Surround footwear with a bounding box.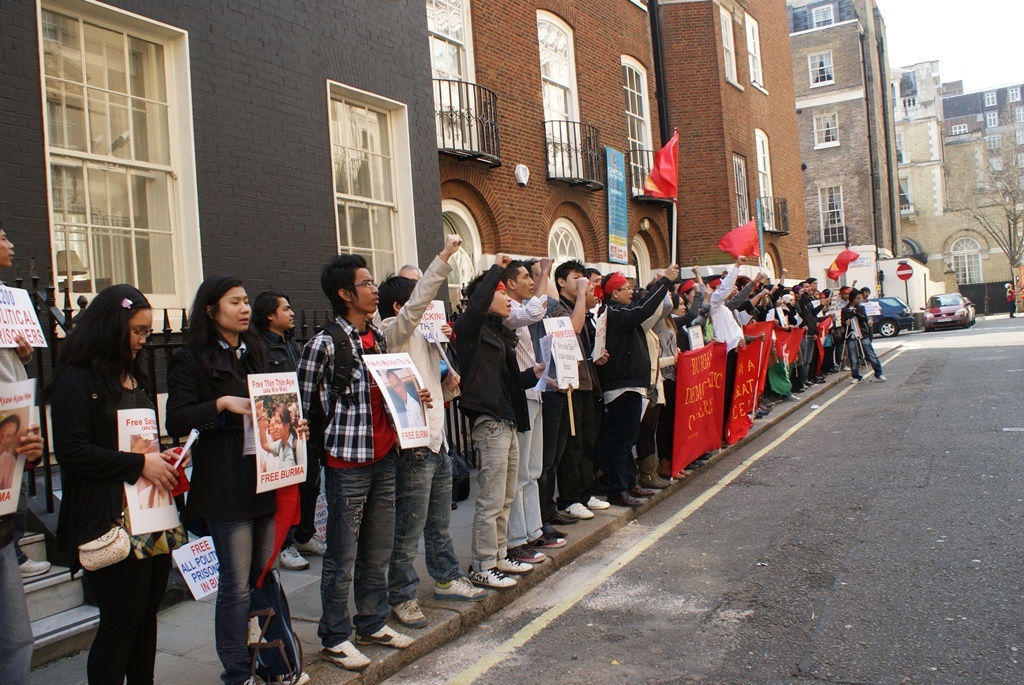
pyautogui.locateOnScreen(392, 599, 430, 626).
